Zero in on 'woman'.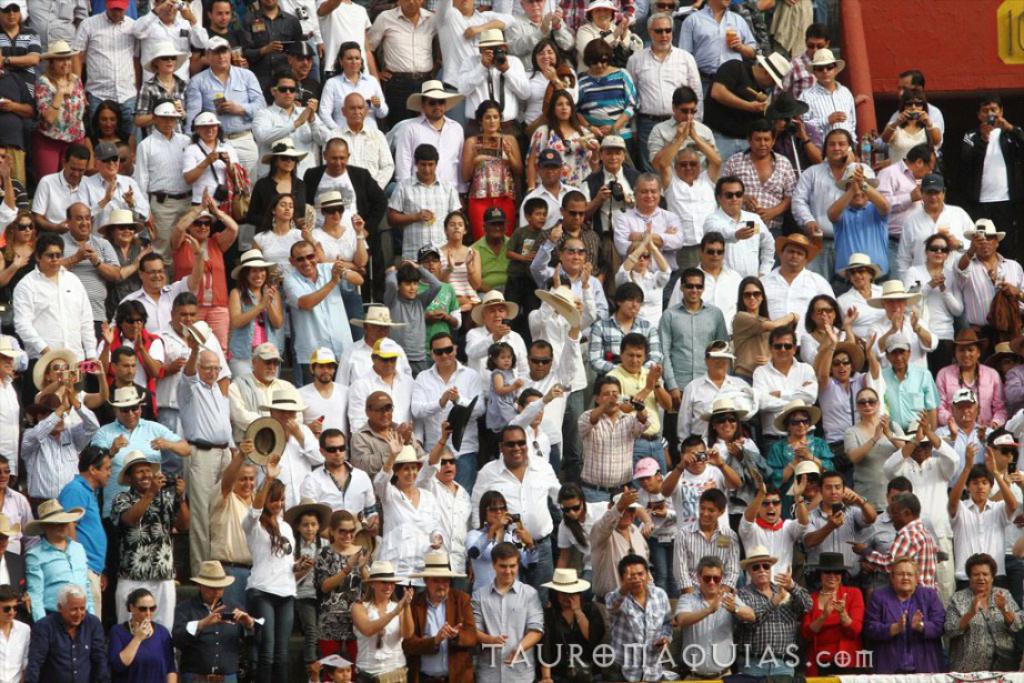
Zeroed in: 702, 393, 765, 532.
